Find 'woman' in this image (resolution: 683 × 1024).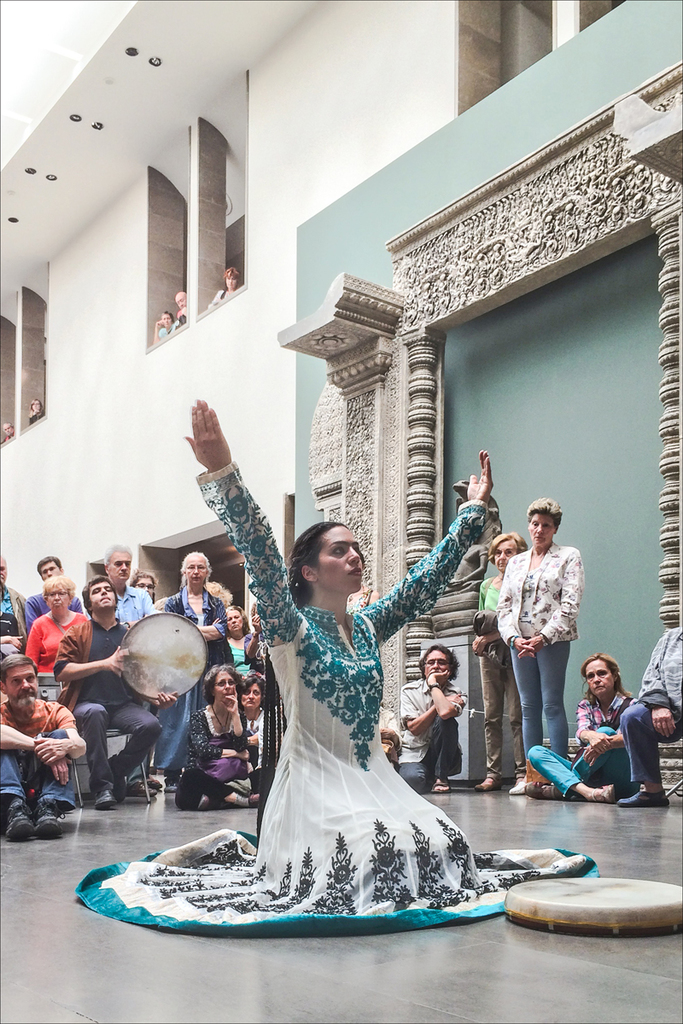
[394, 645, 470, 797].
